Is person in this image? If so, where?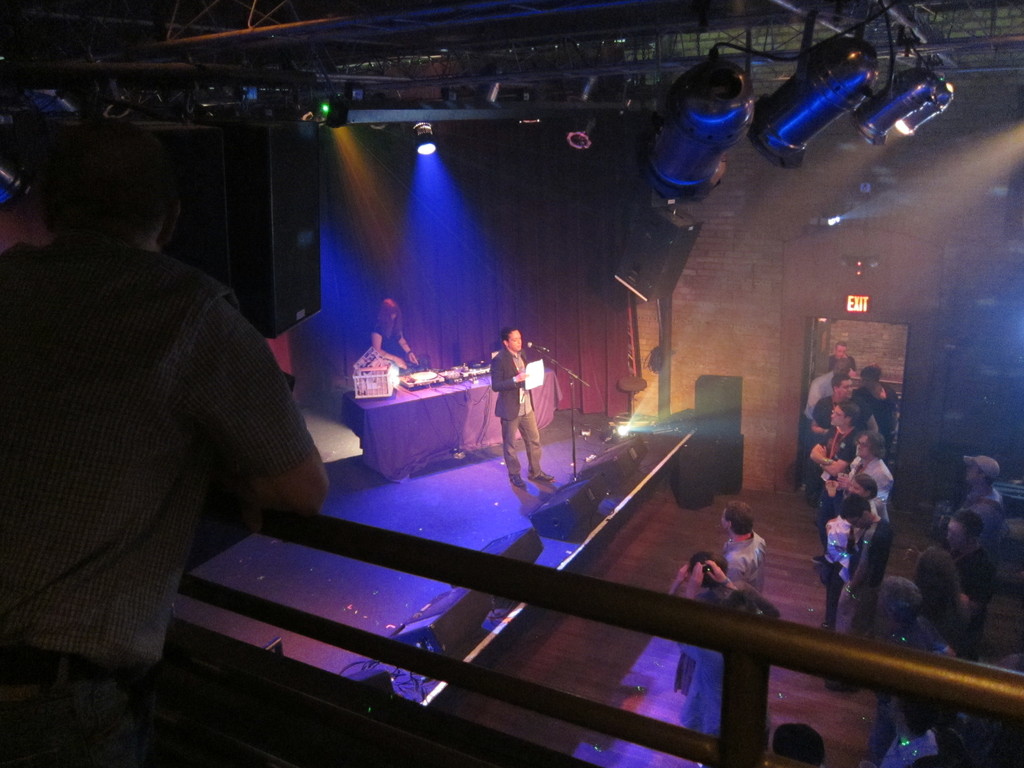
Yes, at {"x1": 13, "y1": 110, "x2": 326, "y2": 760}.
